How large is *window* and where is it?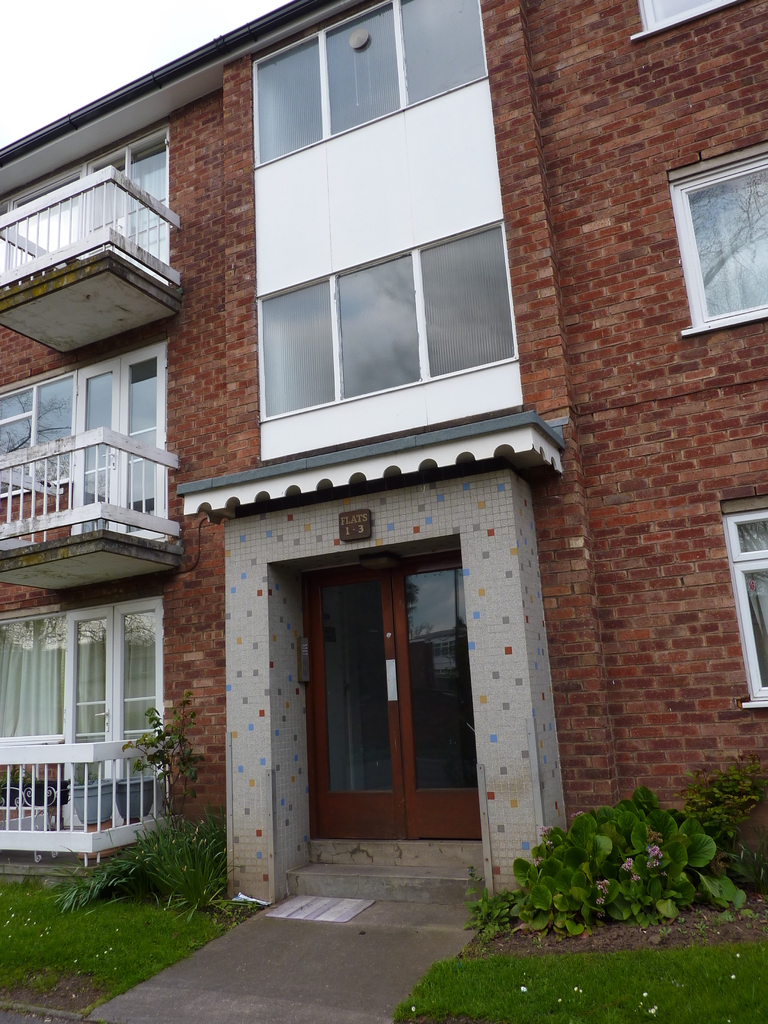
Bounding box: <bbox>719, 494, 767, 710</bbox>.
